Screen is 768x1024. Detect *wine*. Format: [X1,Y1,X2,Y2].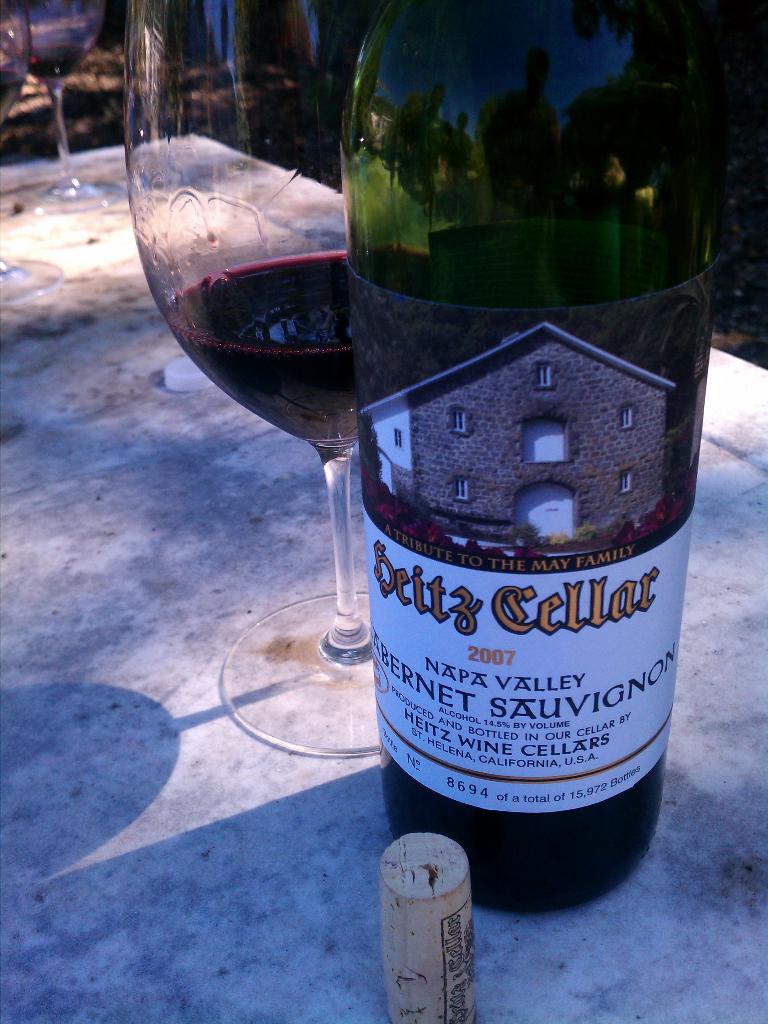
[154,256,366,468].
